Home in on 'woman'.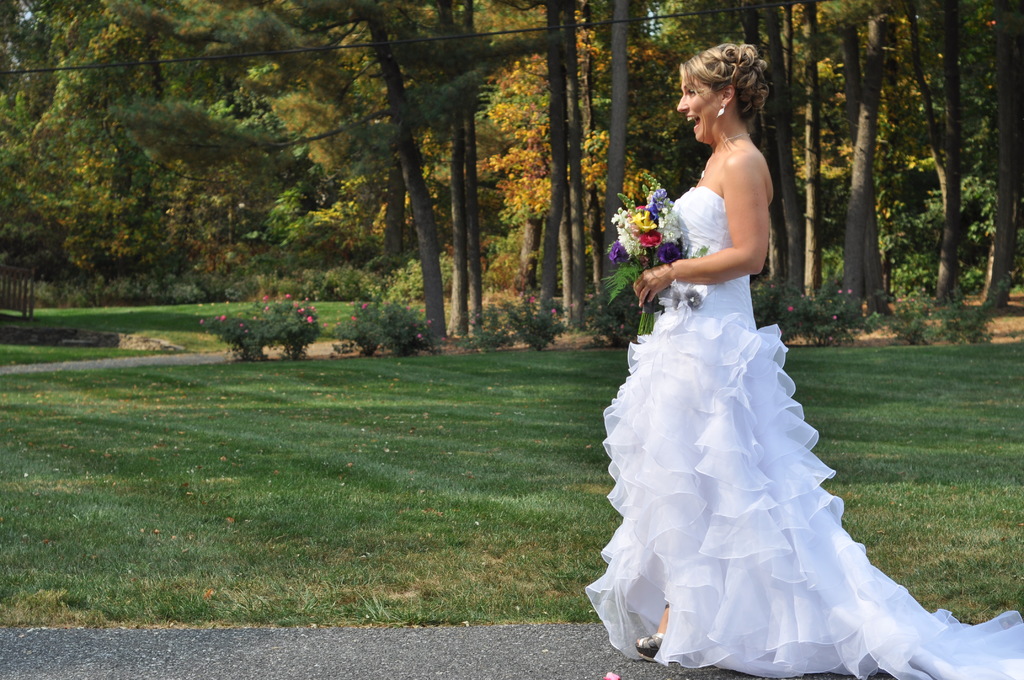
Homed in at Rect(579, 40, 1023, 677).
